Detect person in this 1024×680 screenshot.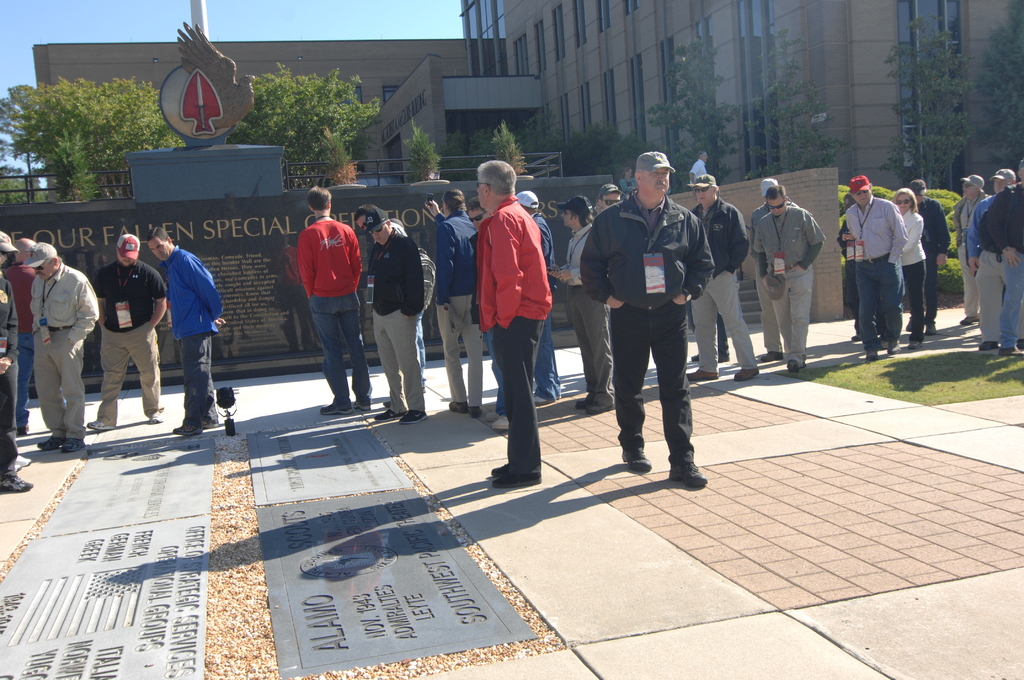
Detection: <bbox>751, 193, 829, 371</bbox>.
